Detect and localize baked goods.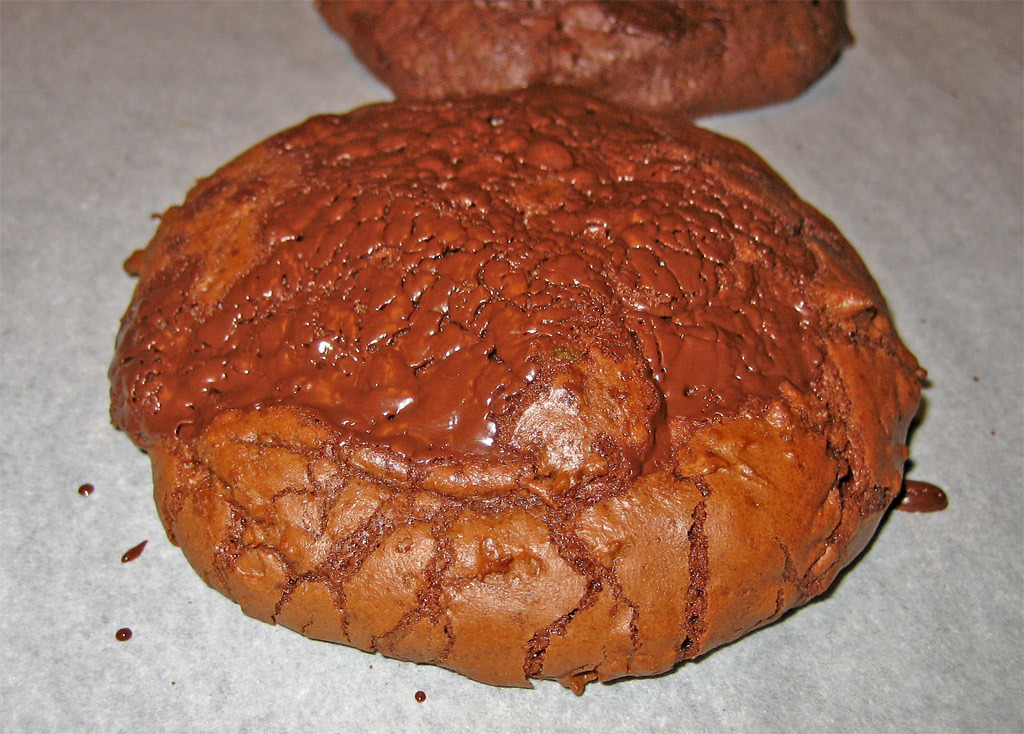
Localized at x1=104 y1=90 x2=927 y2=691.
